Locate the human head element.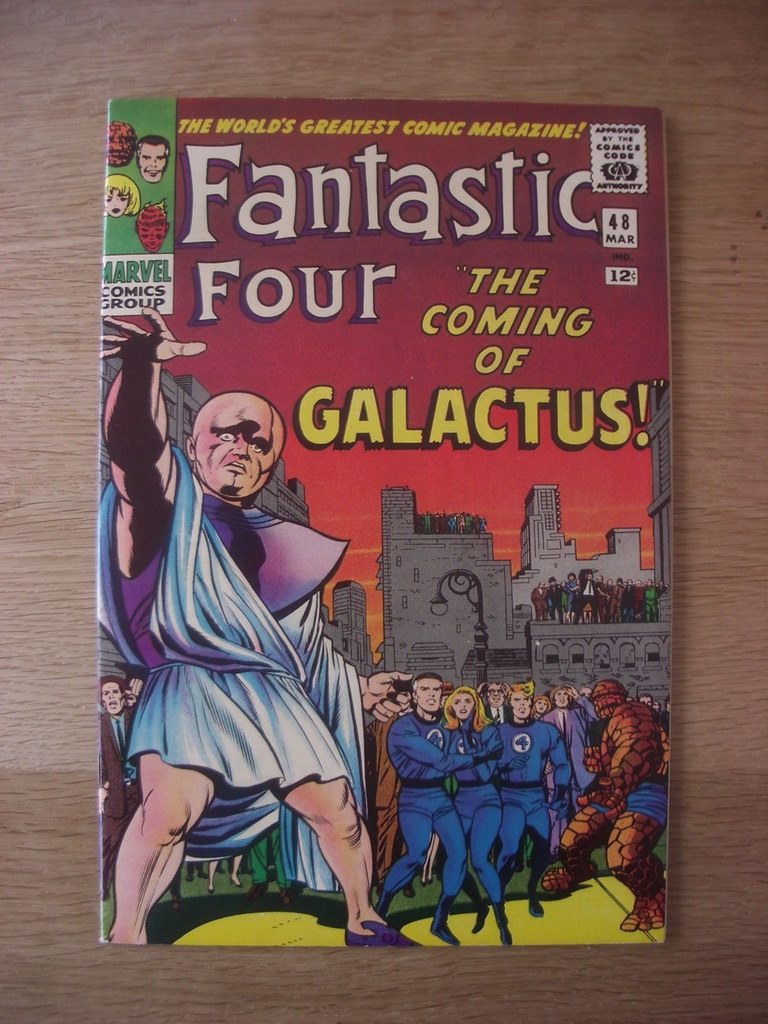
Element bbox: x1=479, y1=681, x2=509, y2=712.
